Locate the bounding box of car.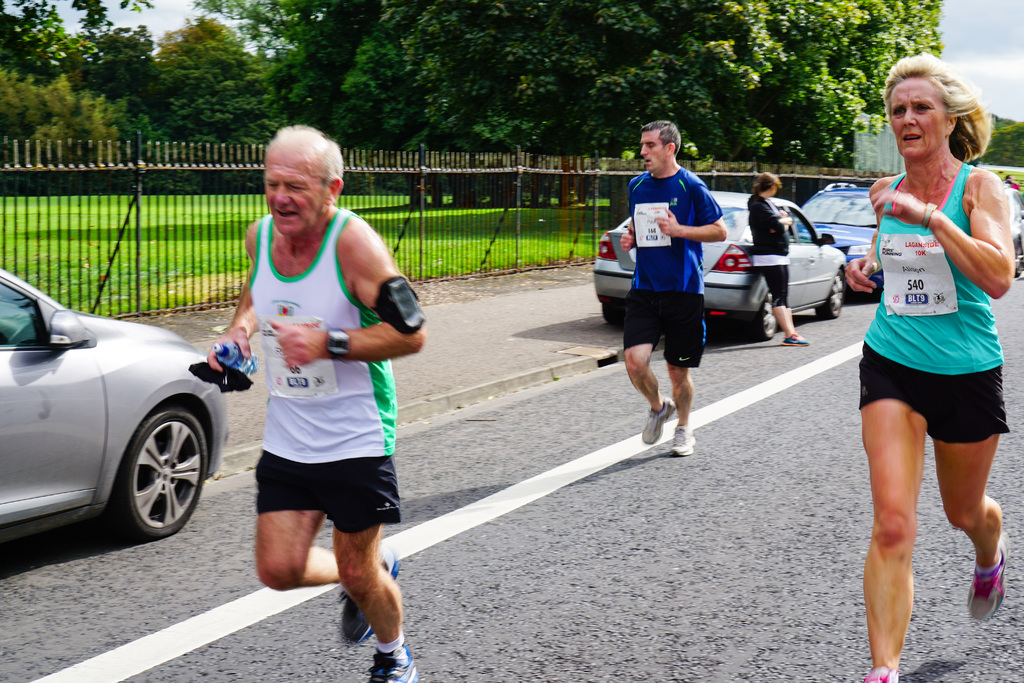
Bounding box: (791, 192, 901, 309).
